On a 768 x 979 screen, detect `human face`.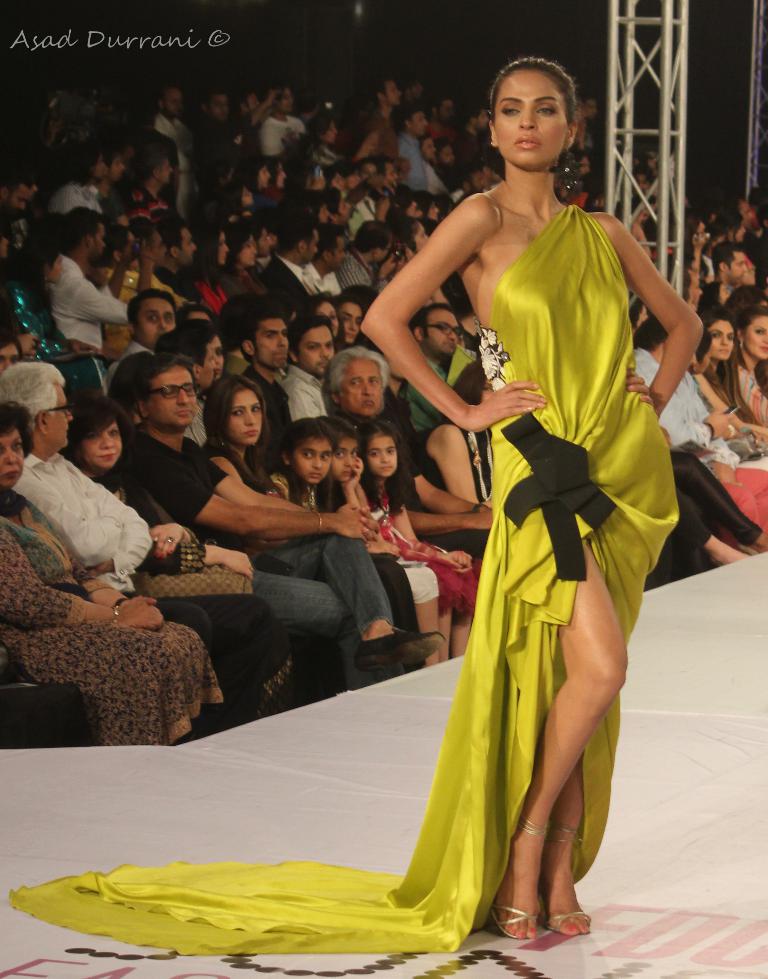
select_region(731, 253, 748, 282).
